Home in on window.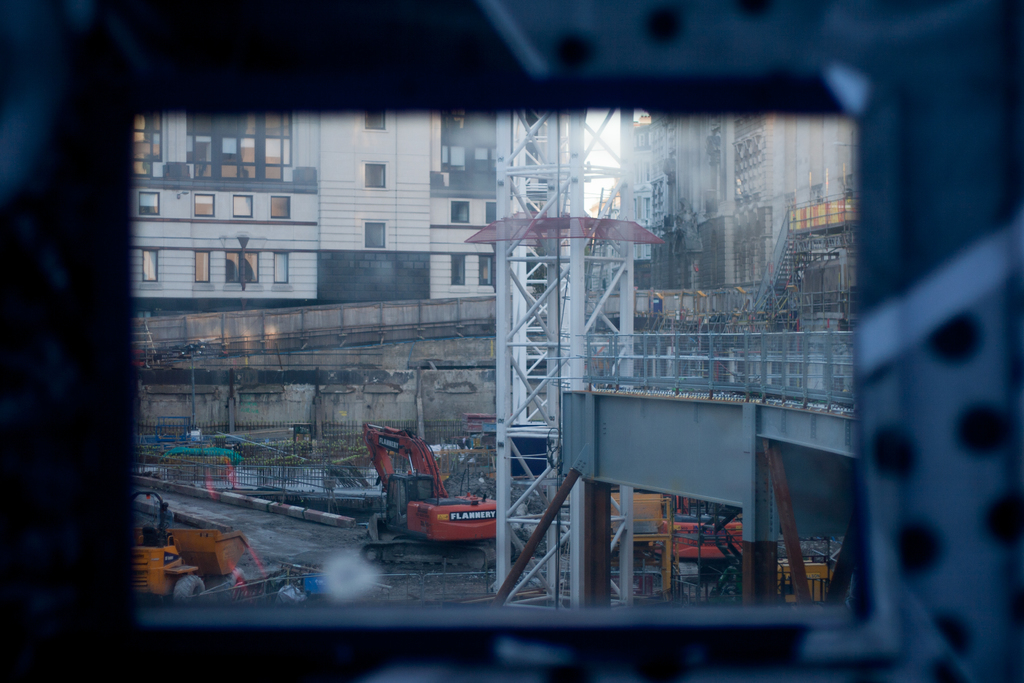
Homed in at select_region(474, 146, 500, 176).
